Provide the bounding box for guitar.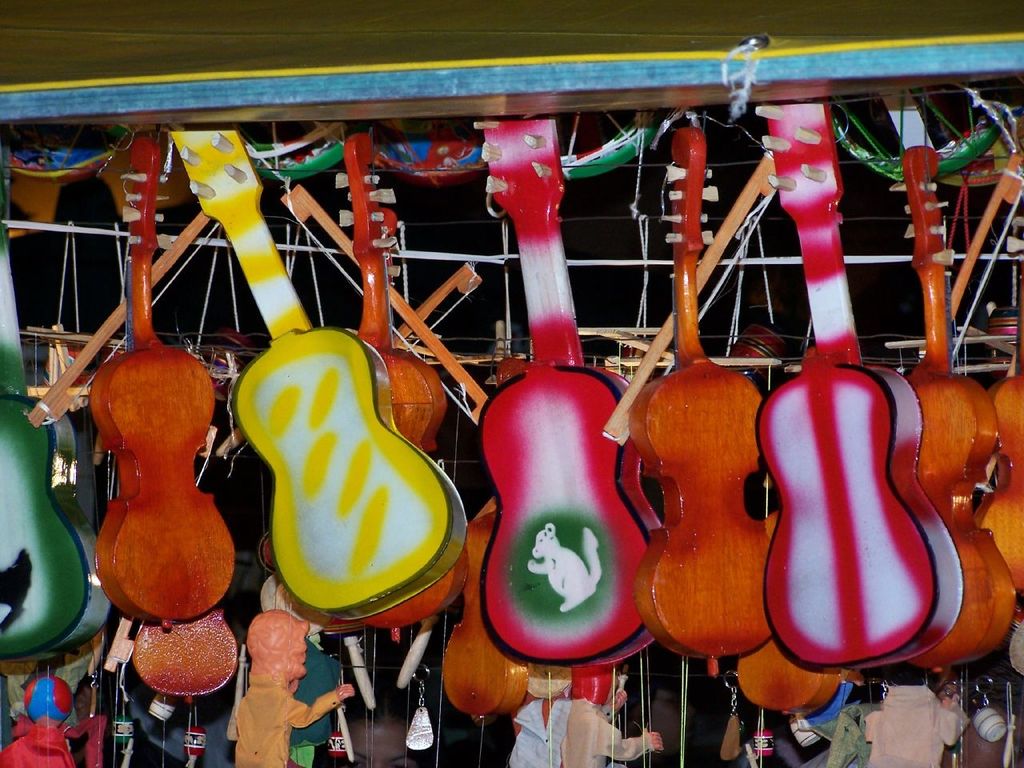
bbox=(0, 206, 101, 664).
